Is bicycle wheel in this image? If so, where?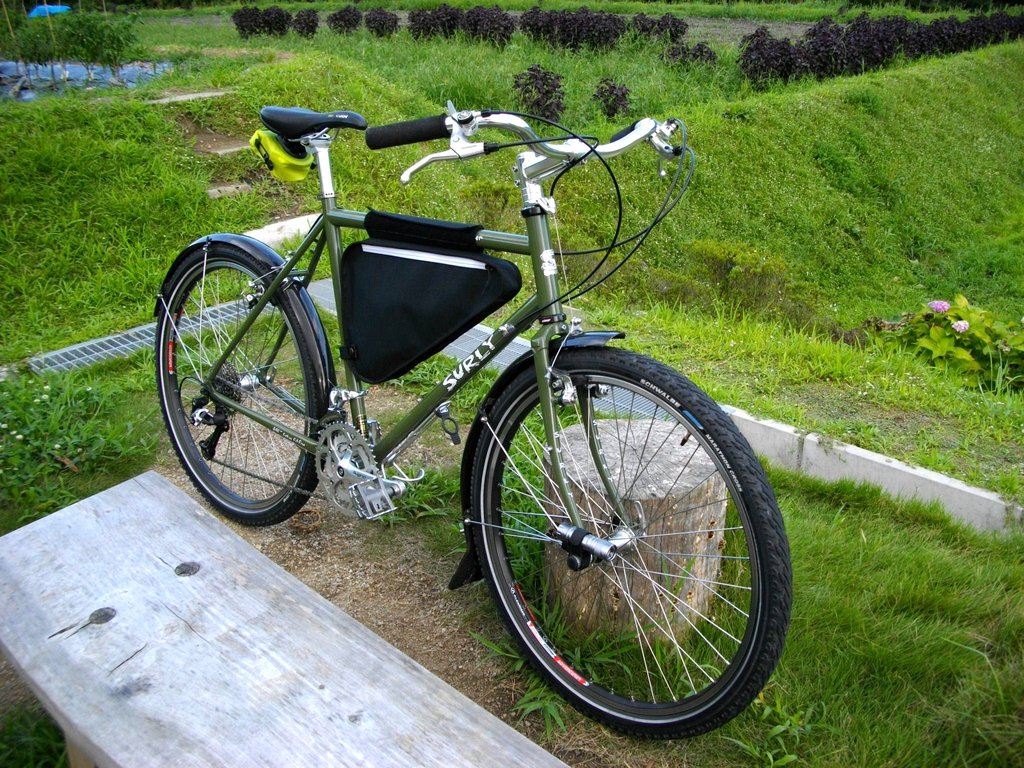
Yes, at <box>158,243,322,523</box>.
